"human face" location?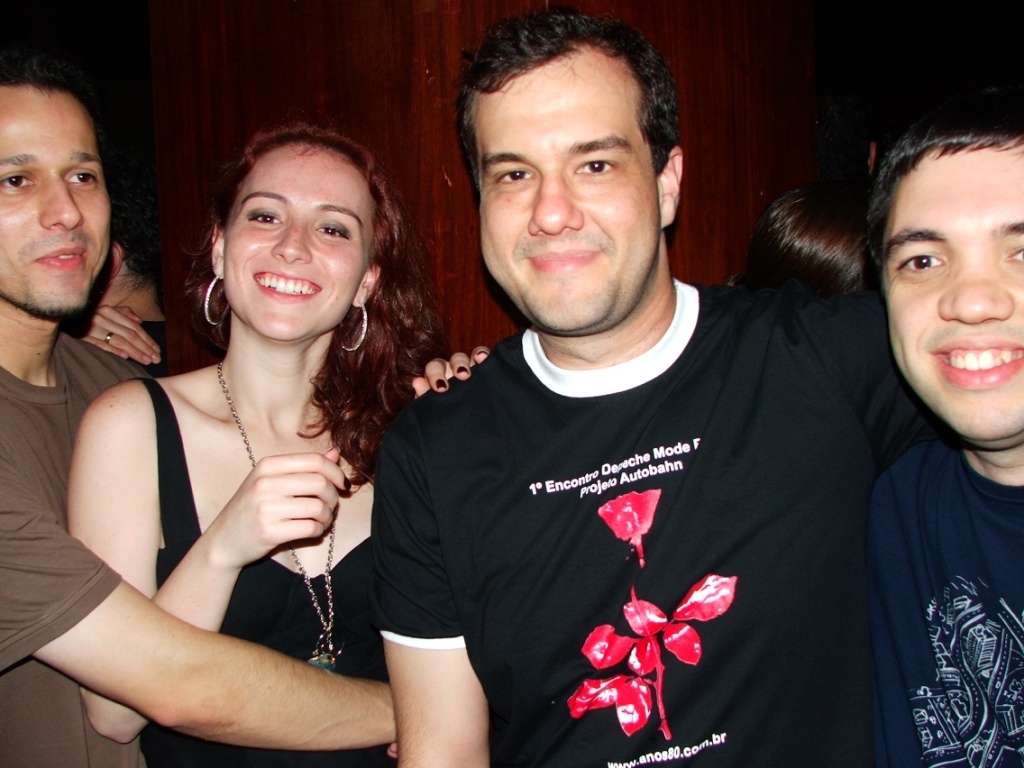
(482,71,662,336)
